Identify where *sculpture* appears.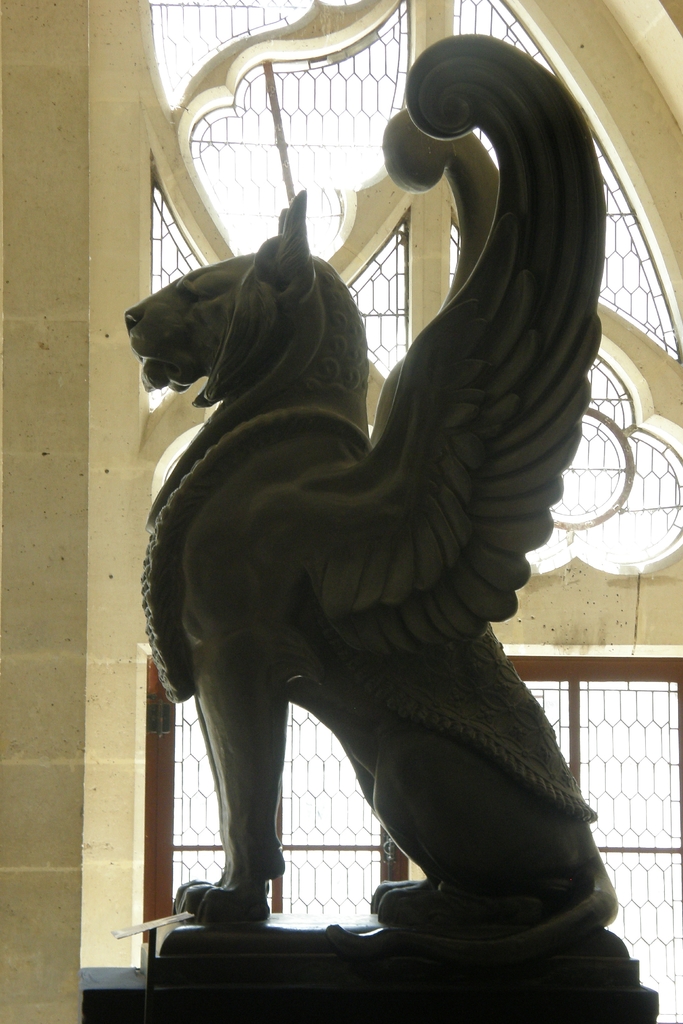
Appears at 99:54:614:1009.
